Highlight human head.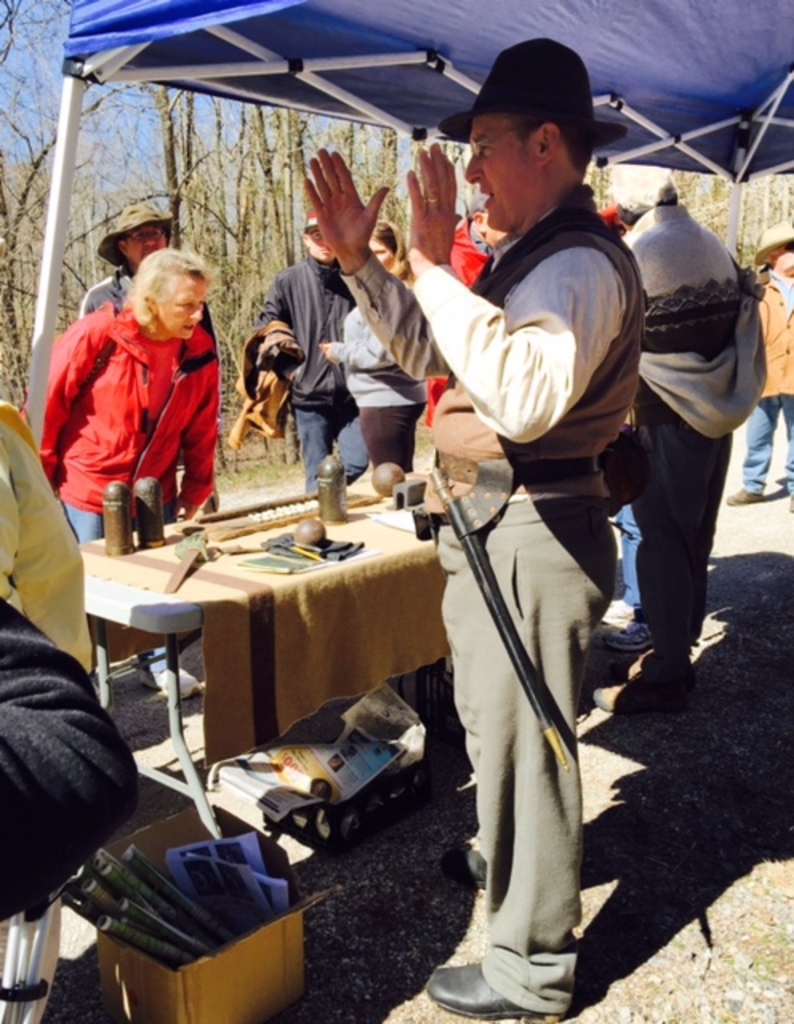
Highlighted region: <bbox>759, 230, 792, 278</bbox>.
